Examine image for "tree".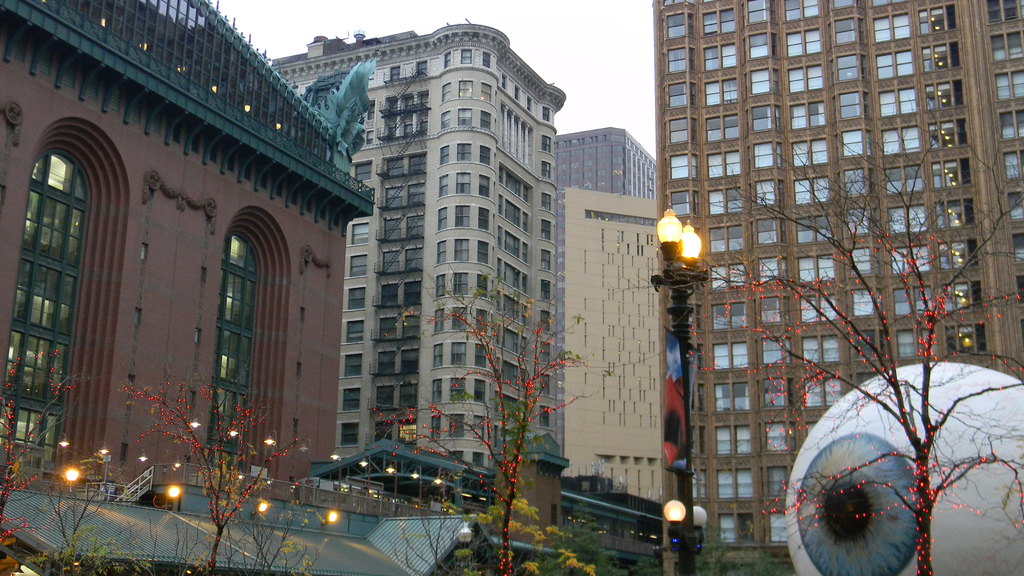
Examination result: left=381, top=246, right=604, bottom=575.
